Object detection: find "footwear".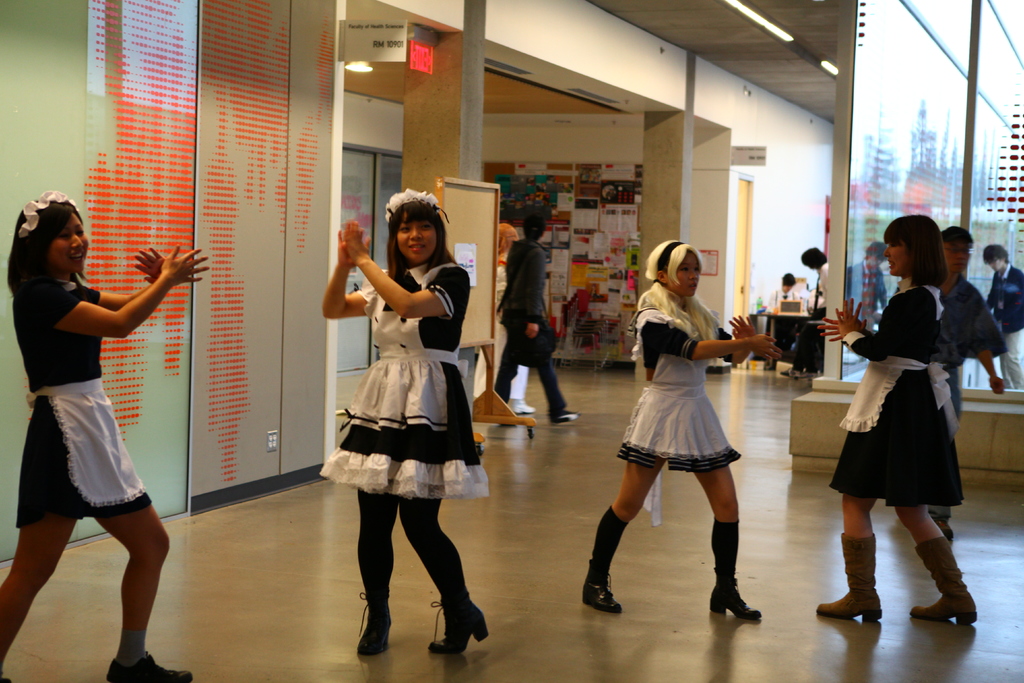
580, 562, 620, 616.
